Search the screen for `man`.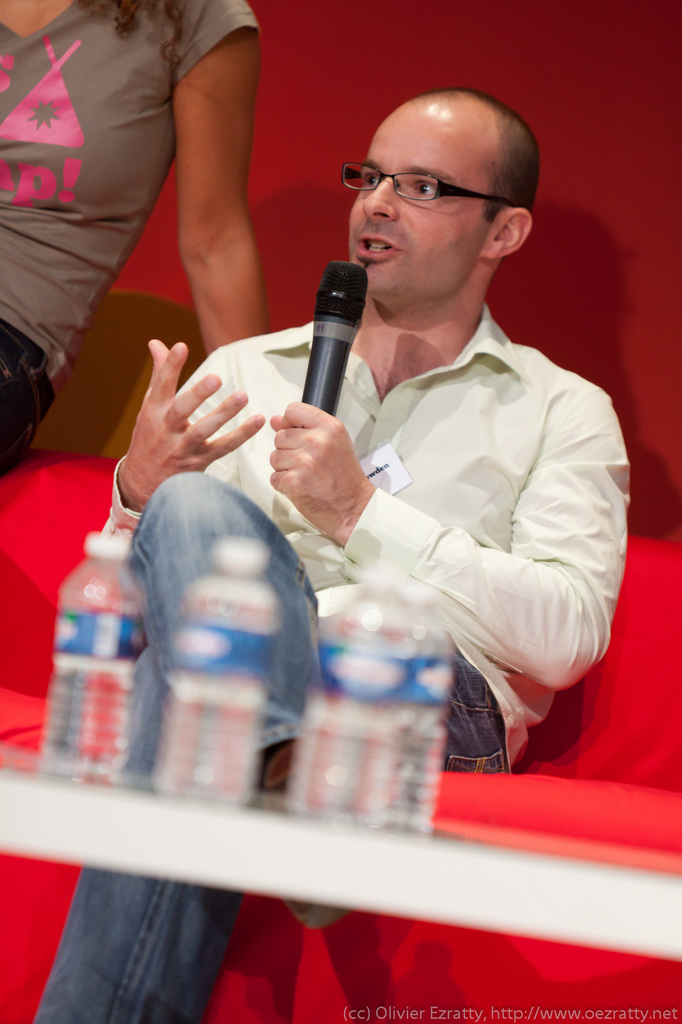
Found at 116,86,633,1022.
